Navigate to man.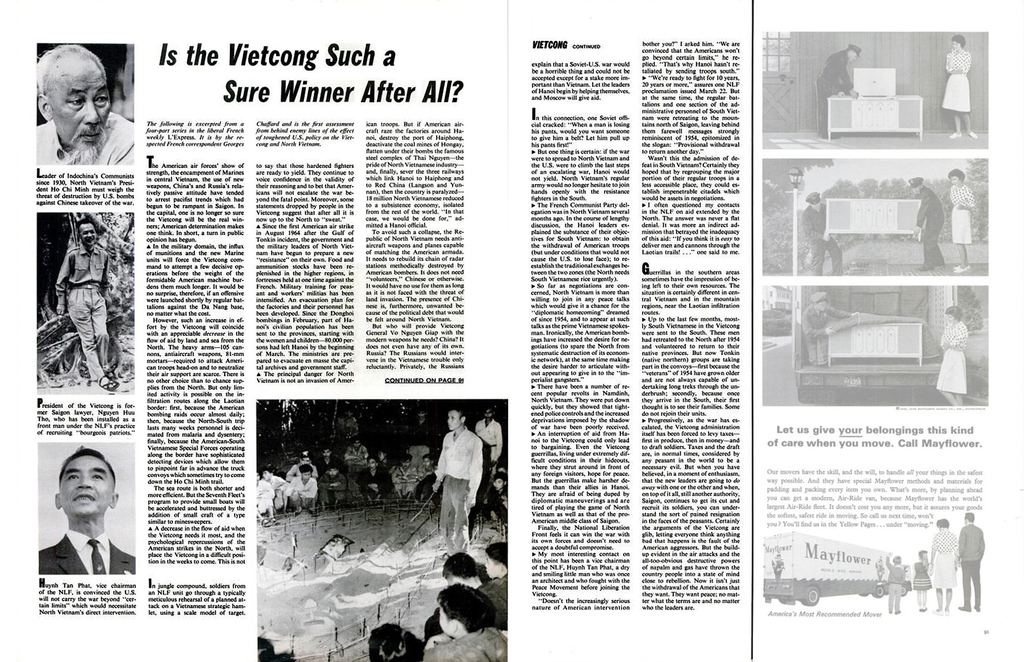
Navigation target: x1=26 y1=446 x2=145 y2=590.
